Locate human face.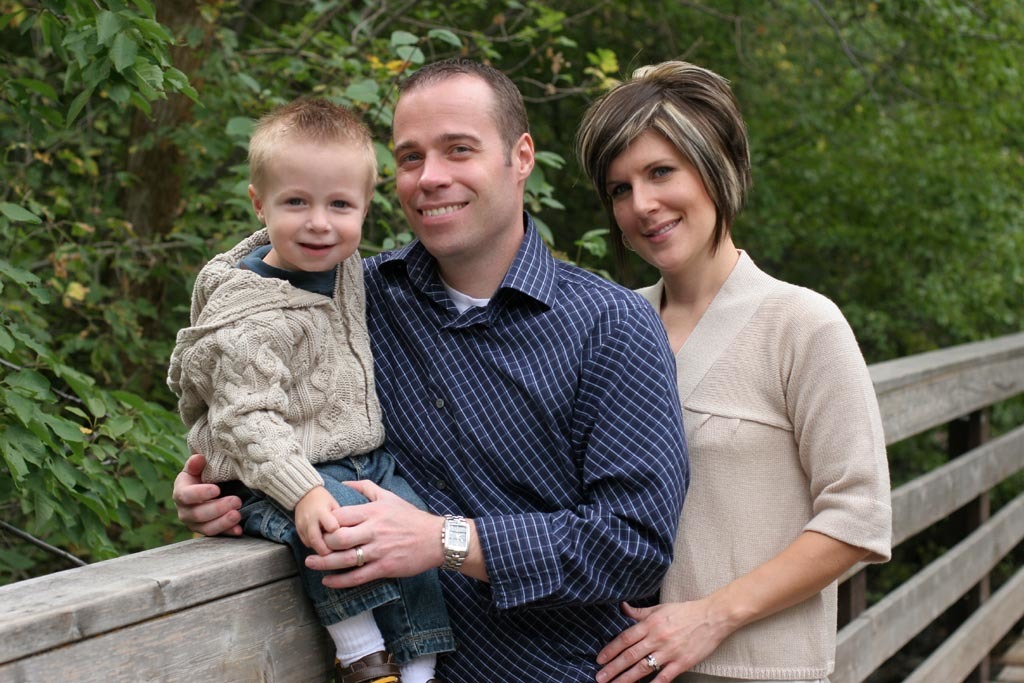
Bounding box: crop(390, 72, 518, 258).
